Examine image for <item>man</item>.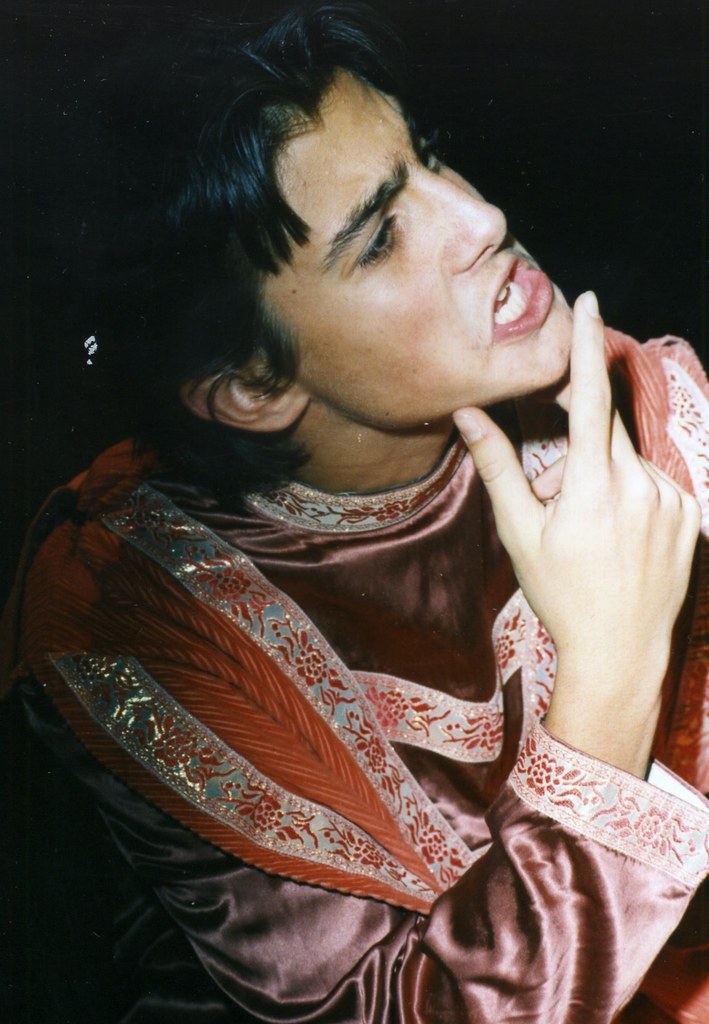
Examination result: left=0, top=2, right=708, bottom=1023.
